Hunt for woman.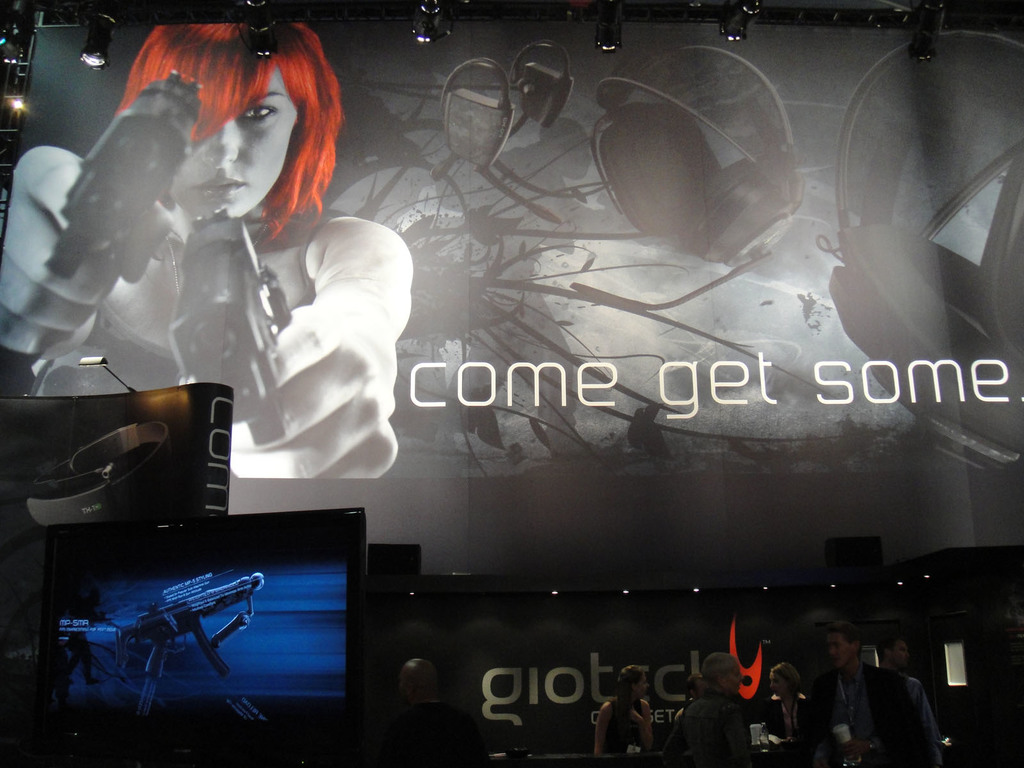
Hunted down at Rect(28, 31, 425, 551).
